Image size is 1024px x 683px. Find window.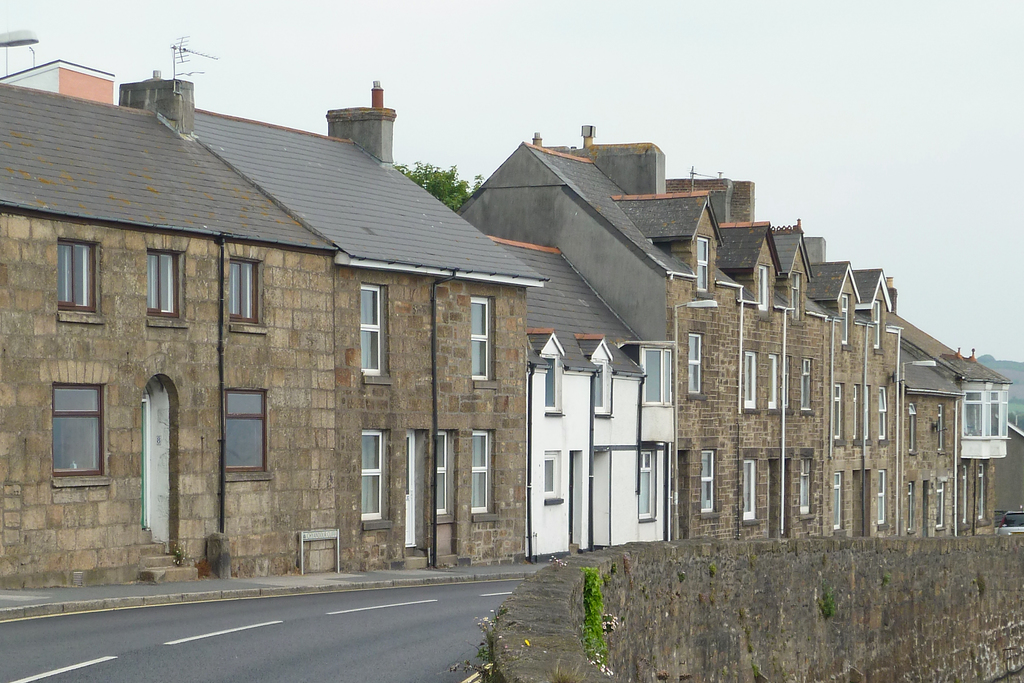
x1=638, y1=452, x2=659, y2=520.
